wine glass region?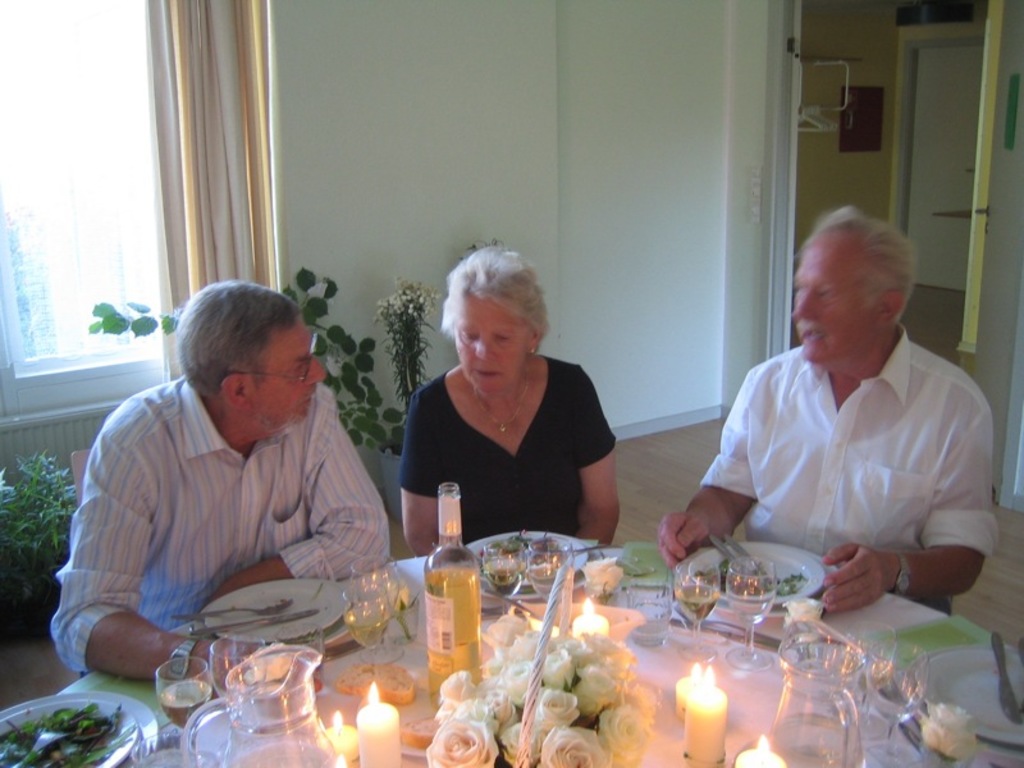
bbox(485, 535, 520, 611)
